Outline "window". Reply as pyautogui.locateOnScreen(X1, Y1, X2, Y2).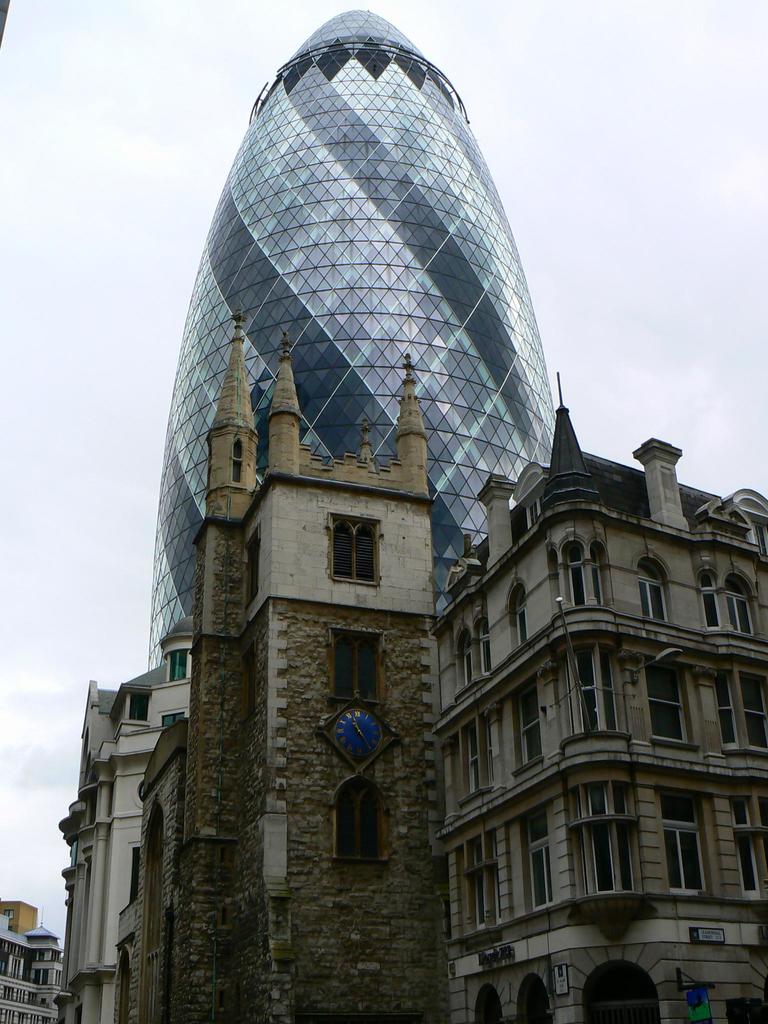
pyautogui.locateOnScreen(164, 652, 186, 681).
